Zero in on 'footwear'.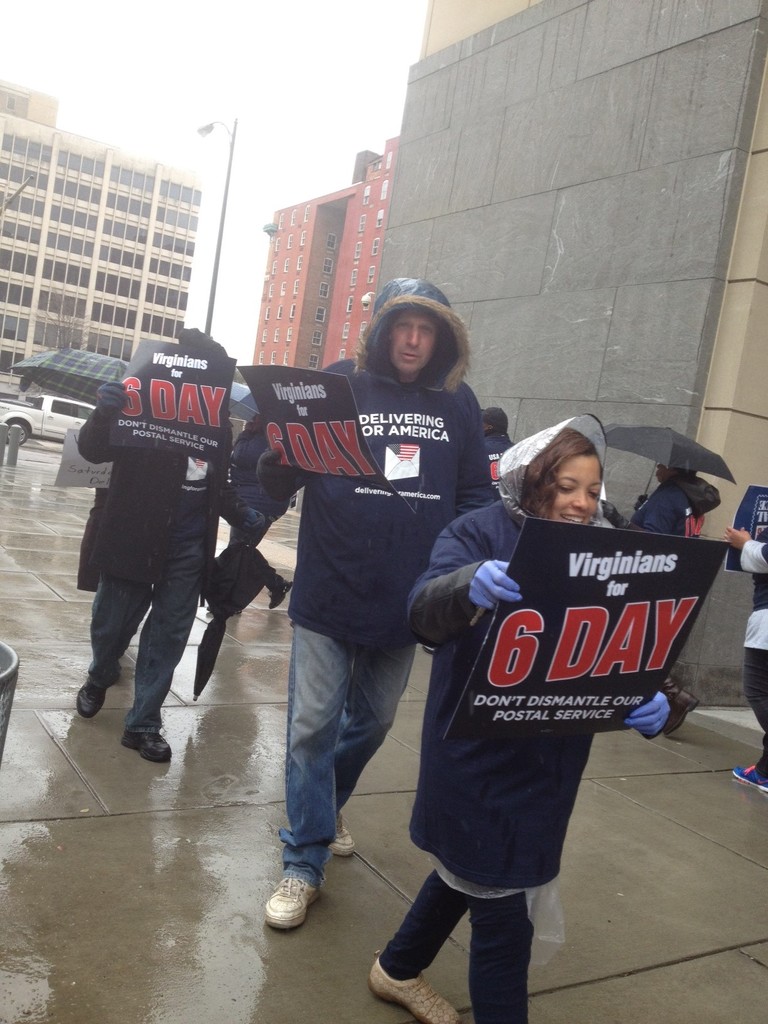
Zeroed in: 654, 666, 700, 739.
